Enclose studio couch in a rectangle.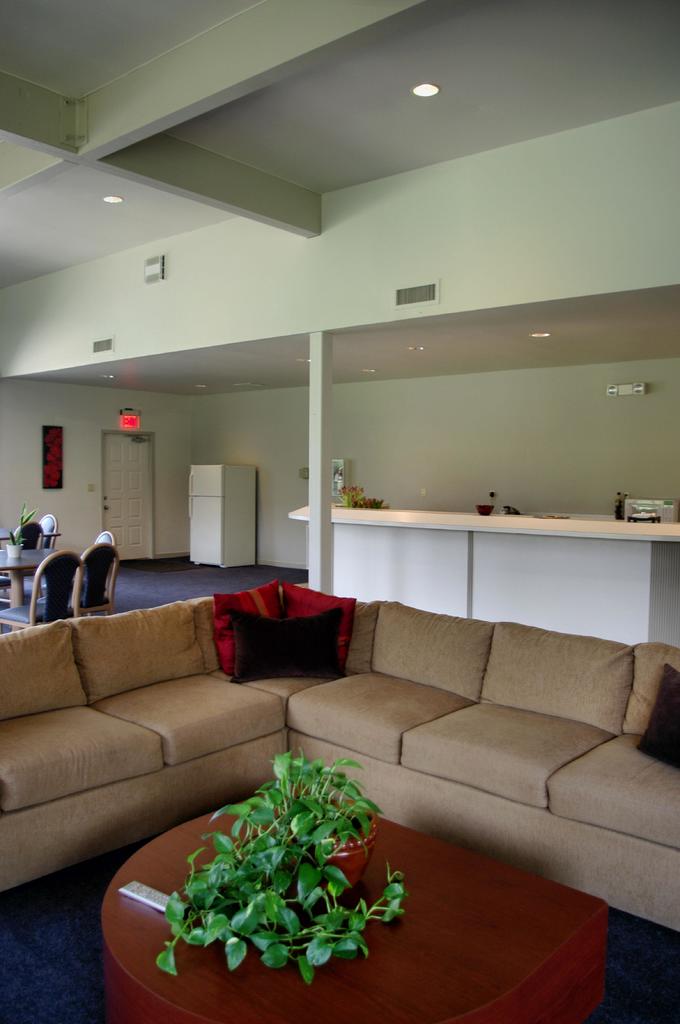
select_region(0, 575, 679, 955).
